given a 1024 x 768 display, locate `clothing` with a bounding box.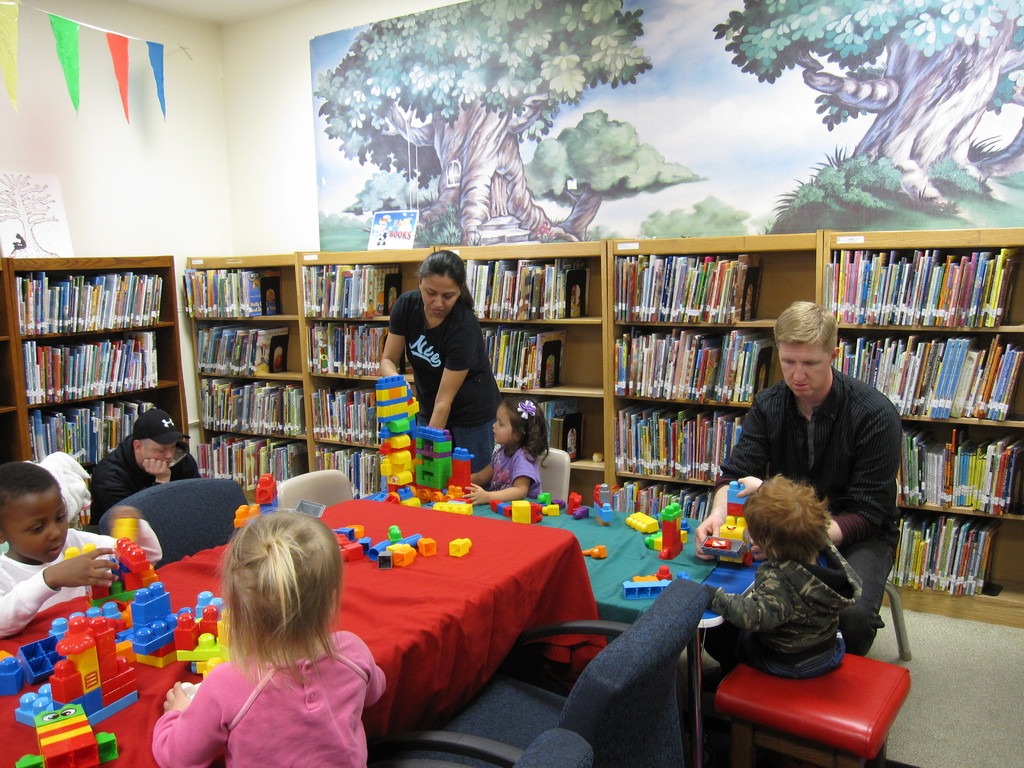
Located: {"left": 381, "top": 278, "right": 503, "bottom": 482}.
